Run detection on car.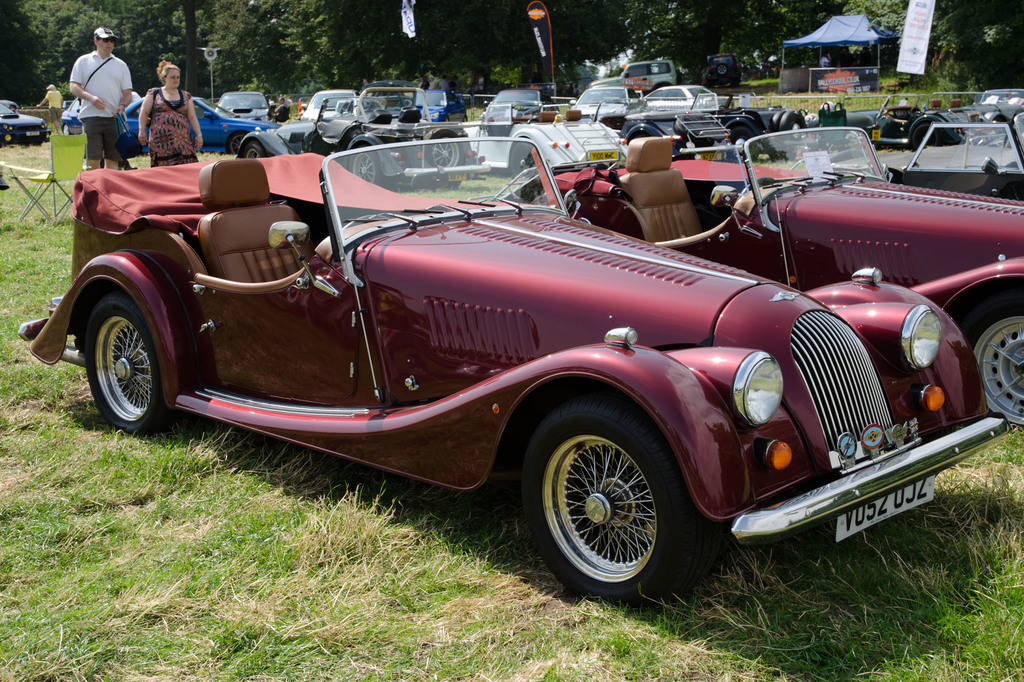
Result: 457,90,630,177.
